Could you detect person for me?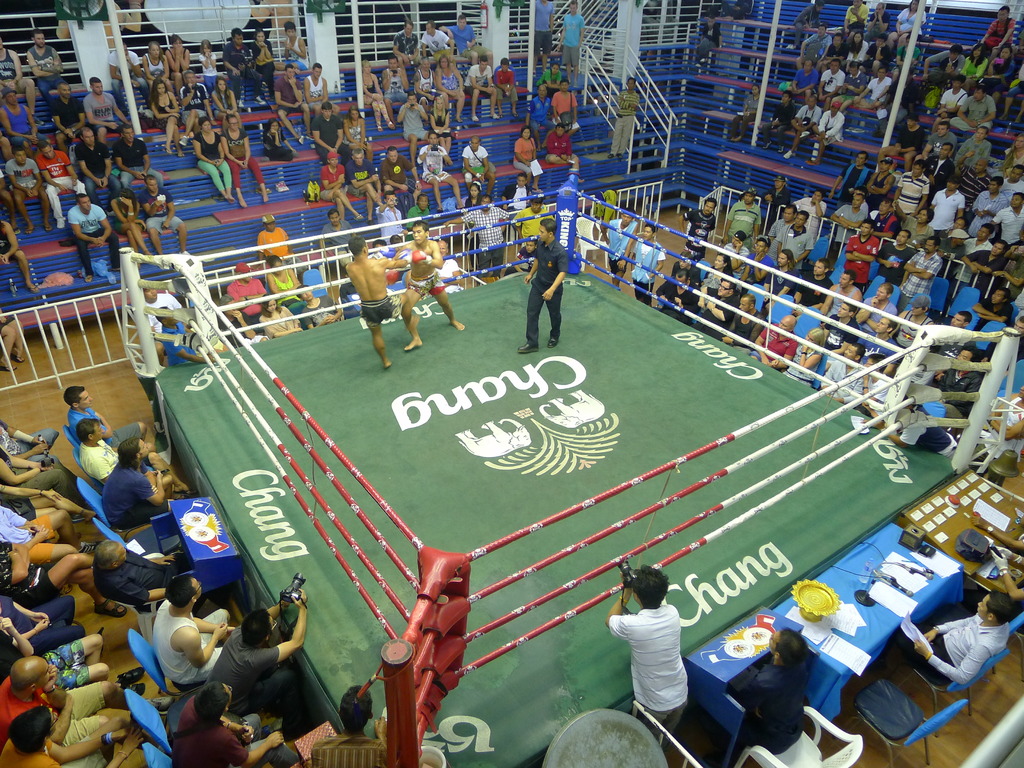
Detection result: (62, 382, 154, 450).
